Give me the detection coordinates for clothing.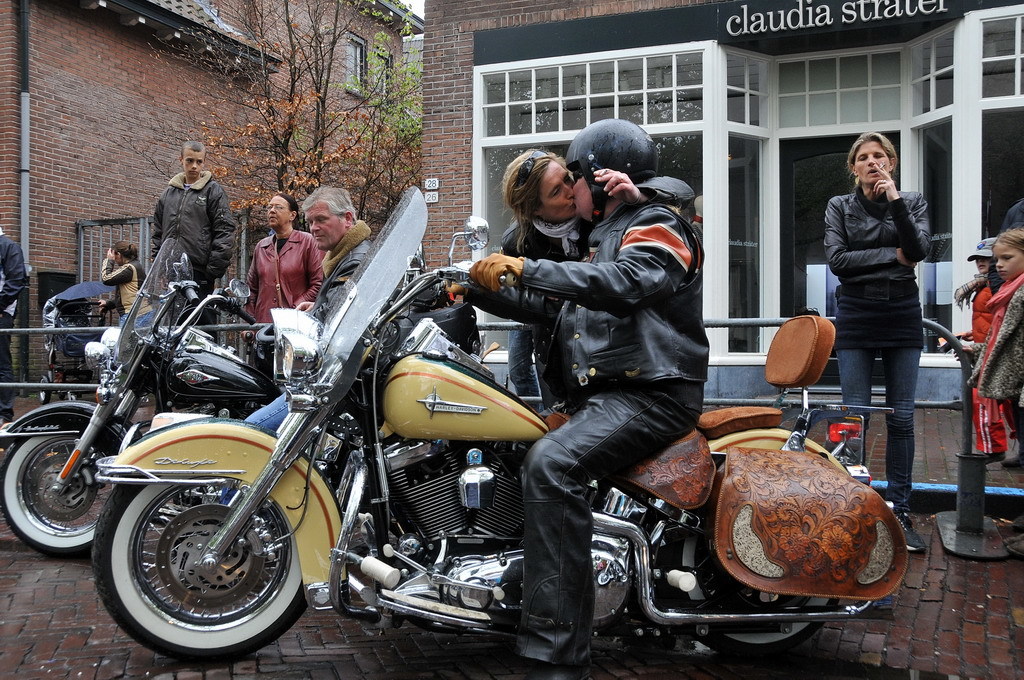
[left=496, top=172, right=698, bottom=403].
